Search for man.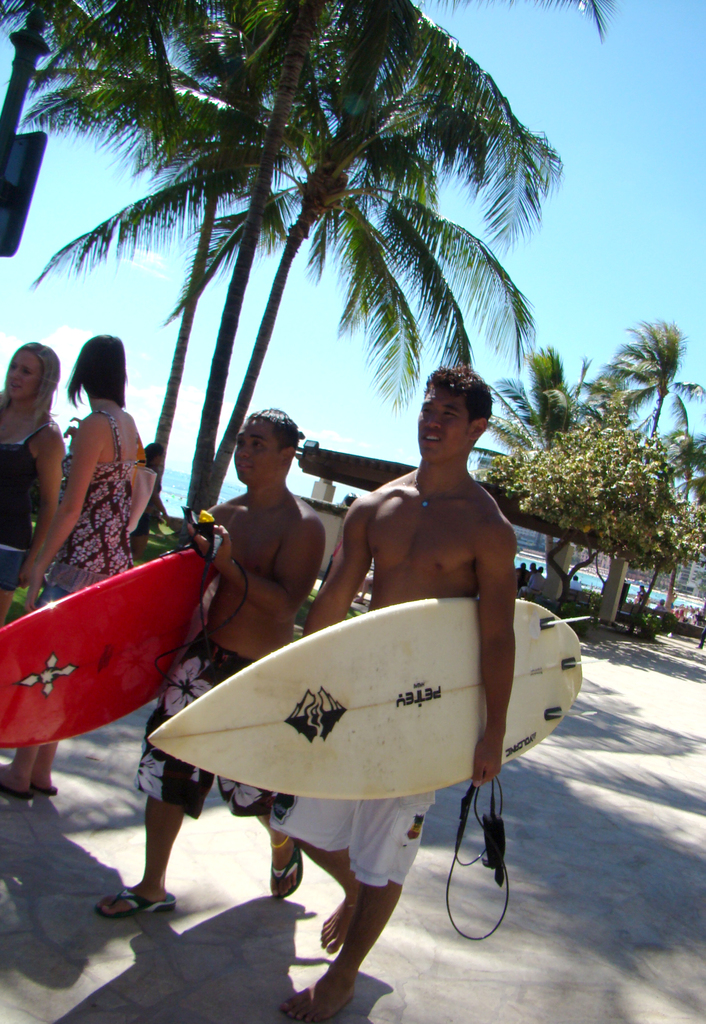
Found at <region>95, 403, 308, 911</region>.
